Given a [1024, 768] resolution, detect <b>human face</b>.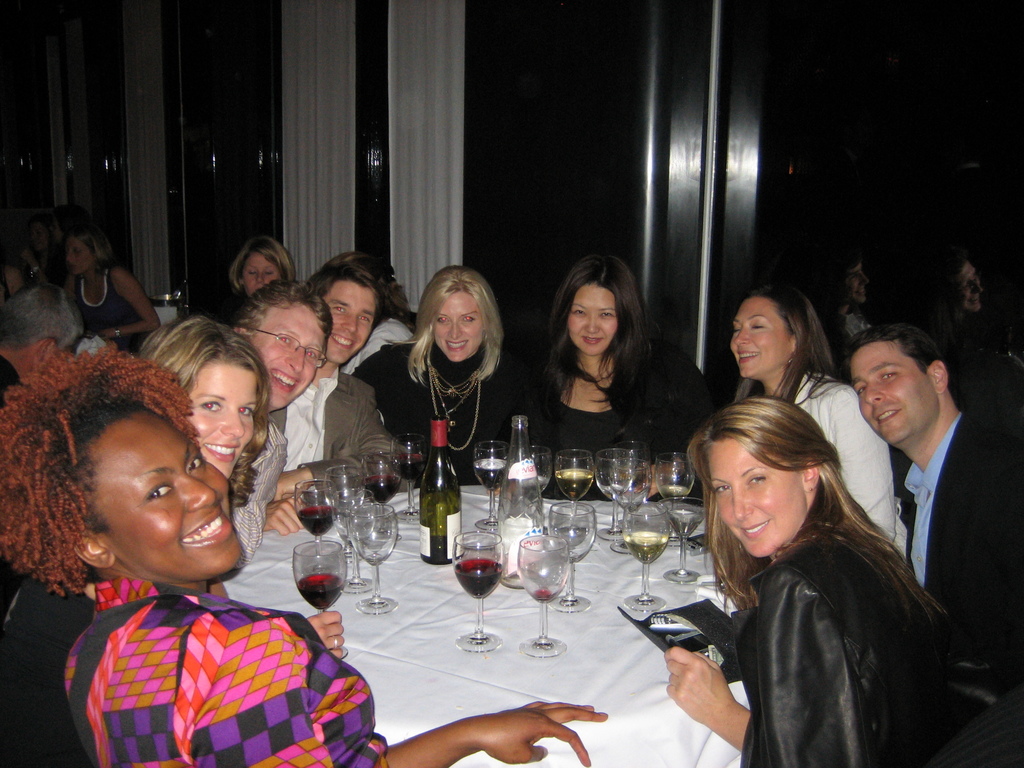
locate(253, 294, 332, 413).
